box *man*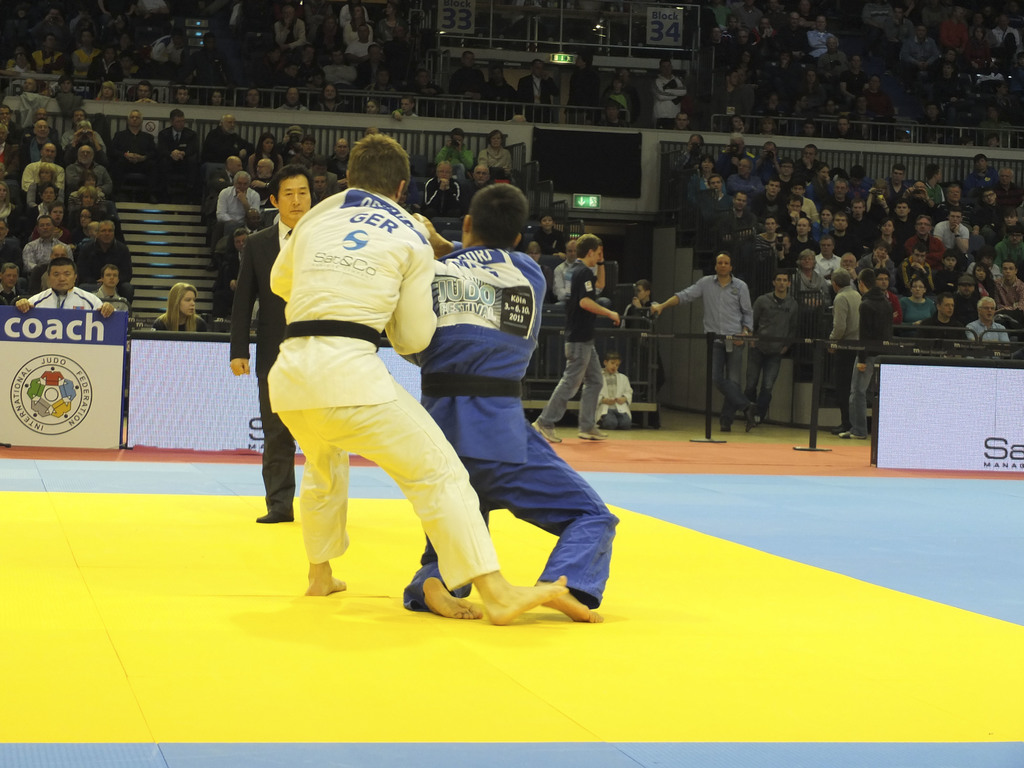
(left=848, top=277, right=890, bottom=449)
